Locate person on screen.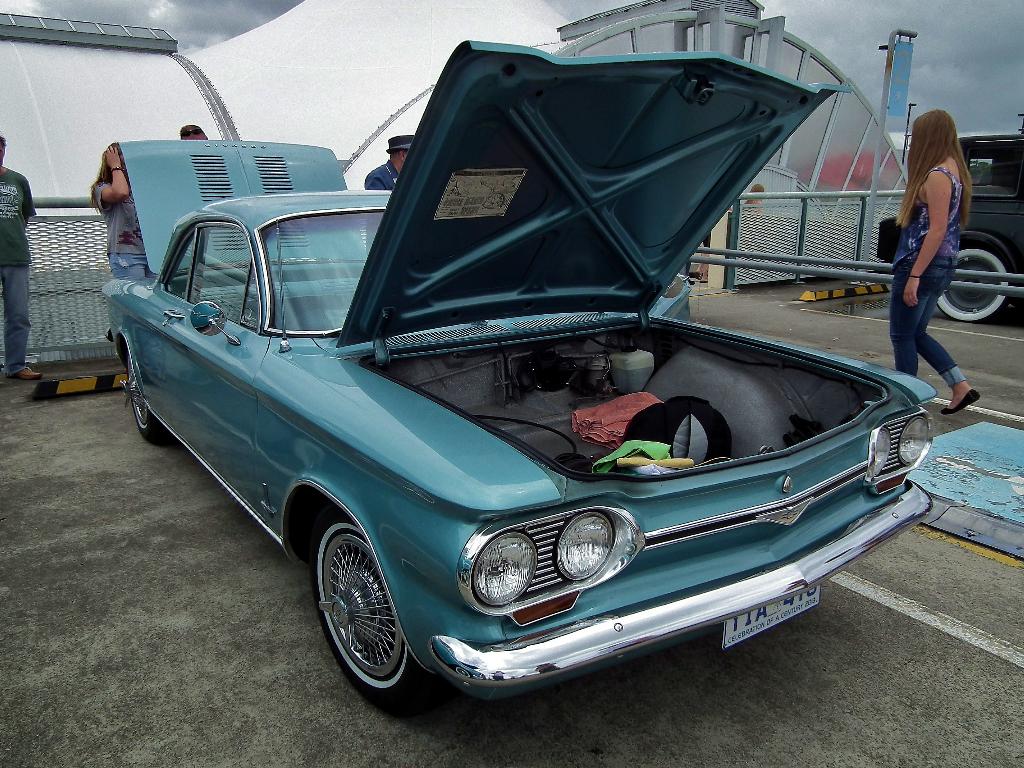
On screen at crop(886, 101, 977, 408).
